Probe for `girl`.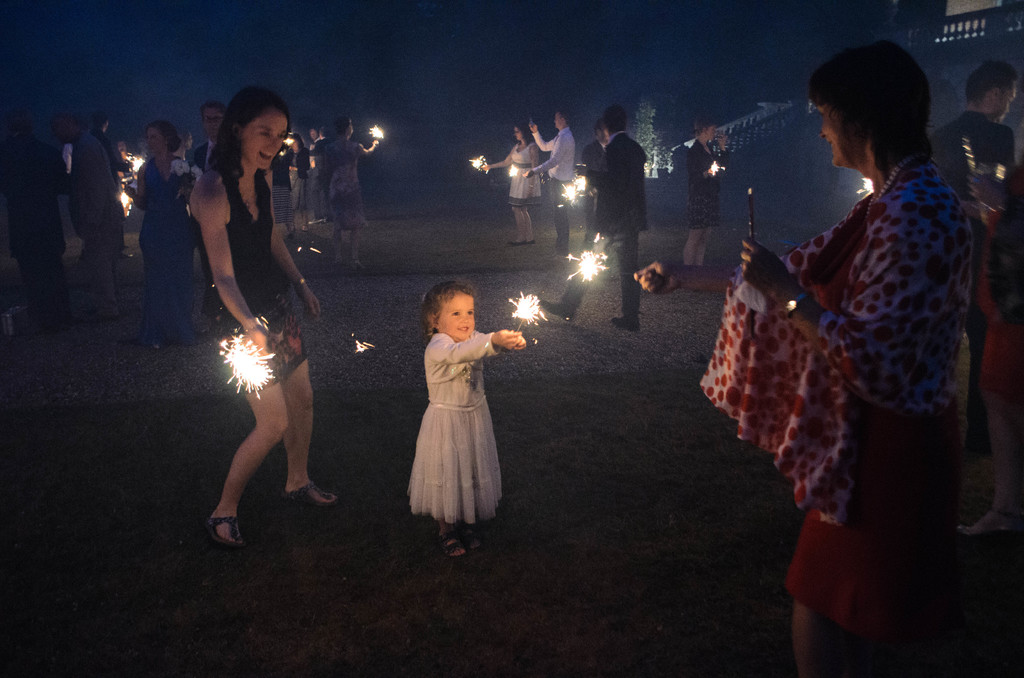
Probe result: 127 120 207 351.
